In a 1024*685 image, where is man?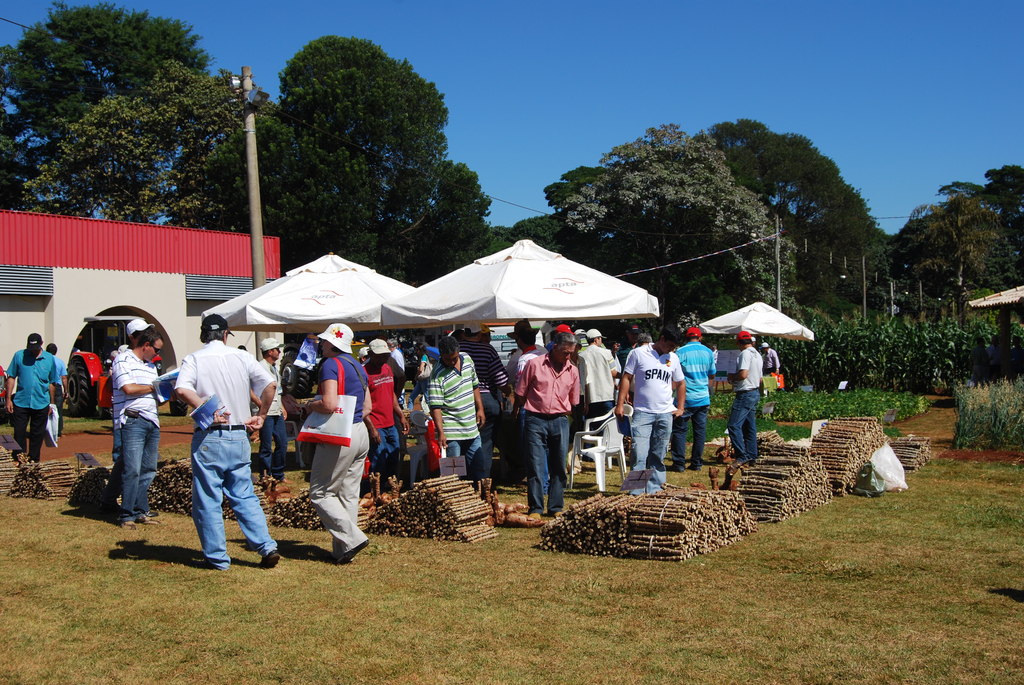
[247,338,287,484].
